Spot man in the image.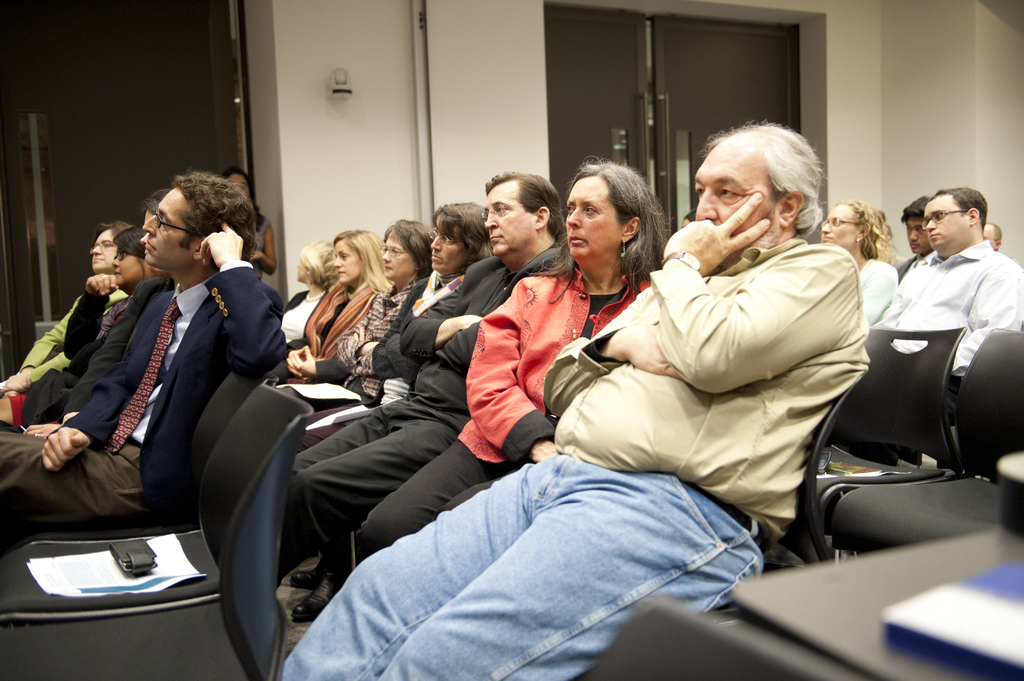
man found at bbox=[286, 168, 564, 629].
